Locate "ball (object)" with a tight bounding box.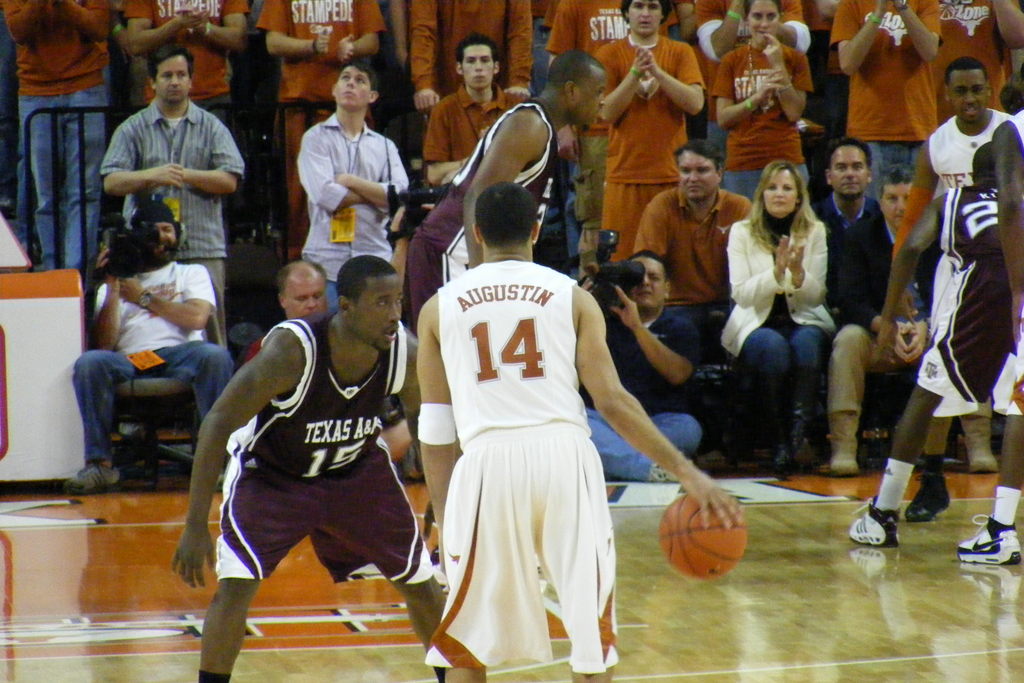
(659, 495, 746, 580).
